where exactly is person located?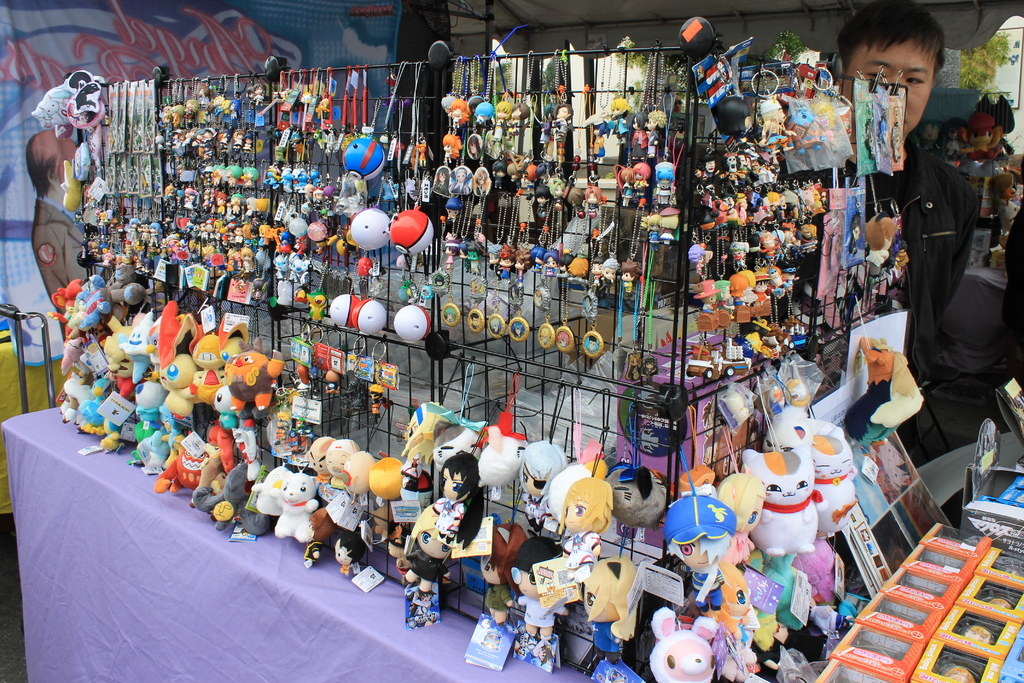
Its bounding box is 229 224 234 248.
